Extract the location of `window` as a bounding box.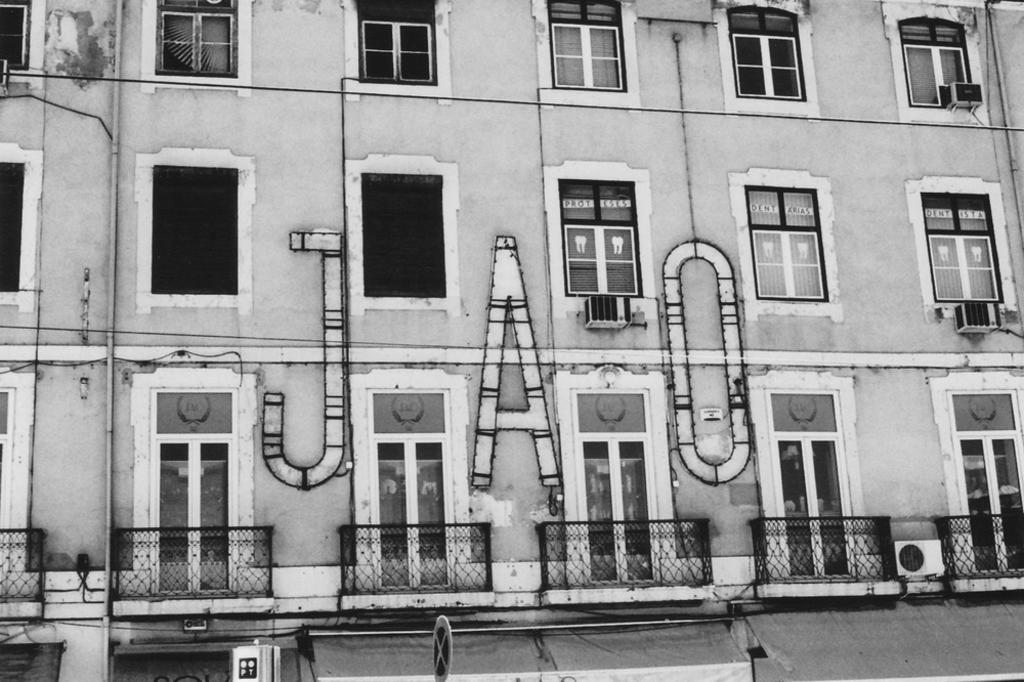
box(927, 371, 1023, 584).
